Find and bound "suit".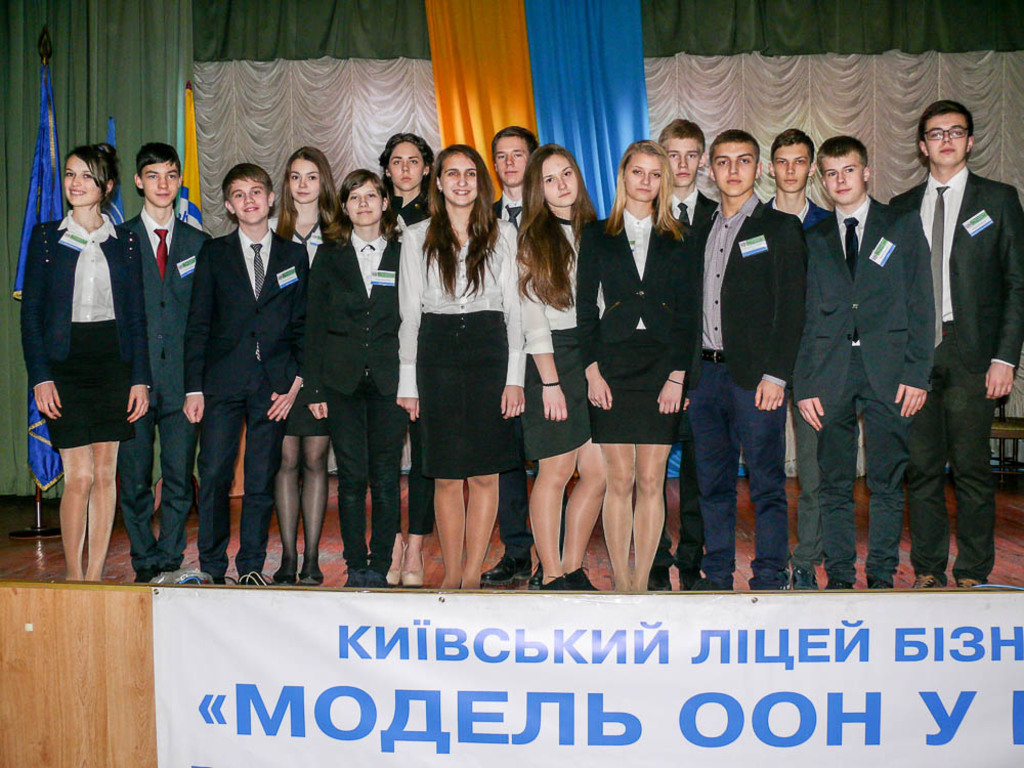
Bound: BBox(790, 193, 941, 422).
